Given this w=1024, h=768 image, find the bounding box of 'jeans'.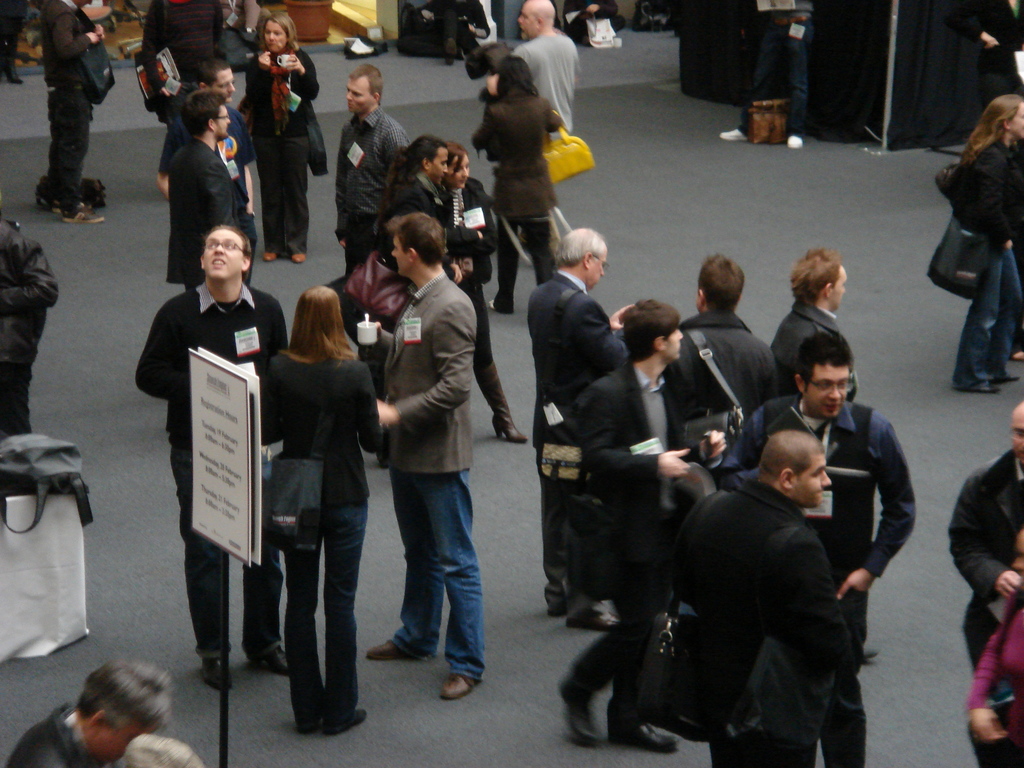
{"left": 173, "top": 454, "right": 277, "bottom": 650}.
